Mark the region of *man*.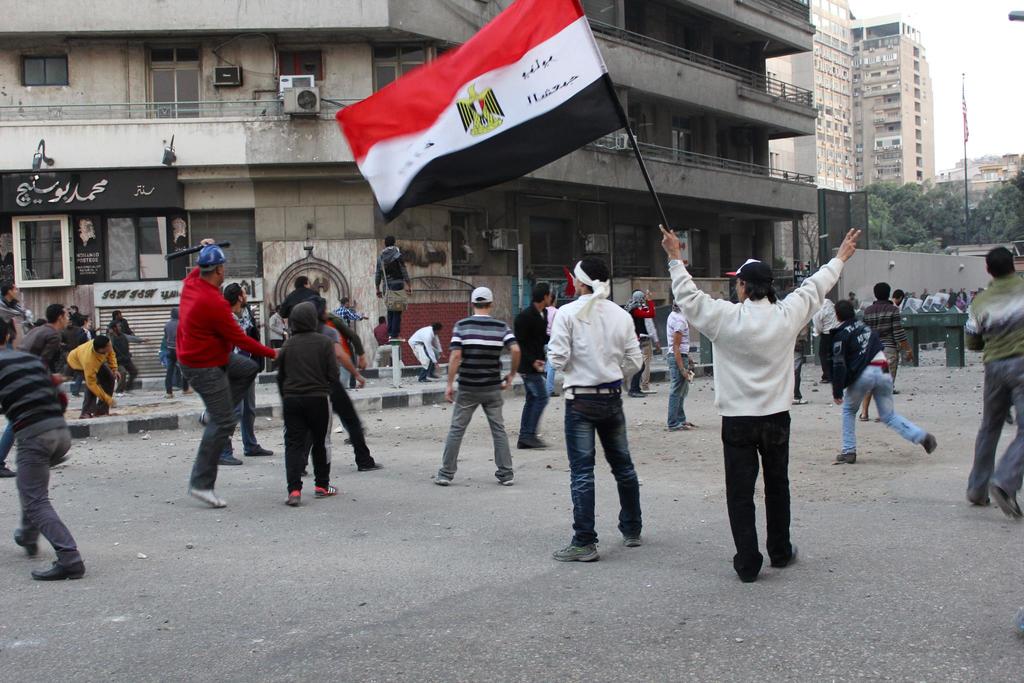
Region: pyautogui.locateOnScreen(107, 309, 138, 387).
